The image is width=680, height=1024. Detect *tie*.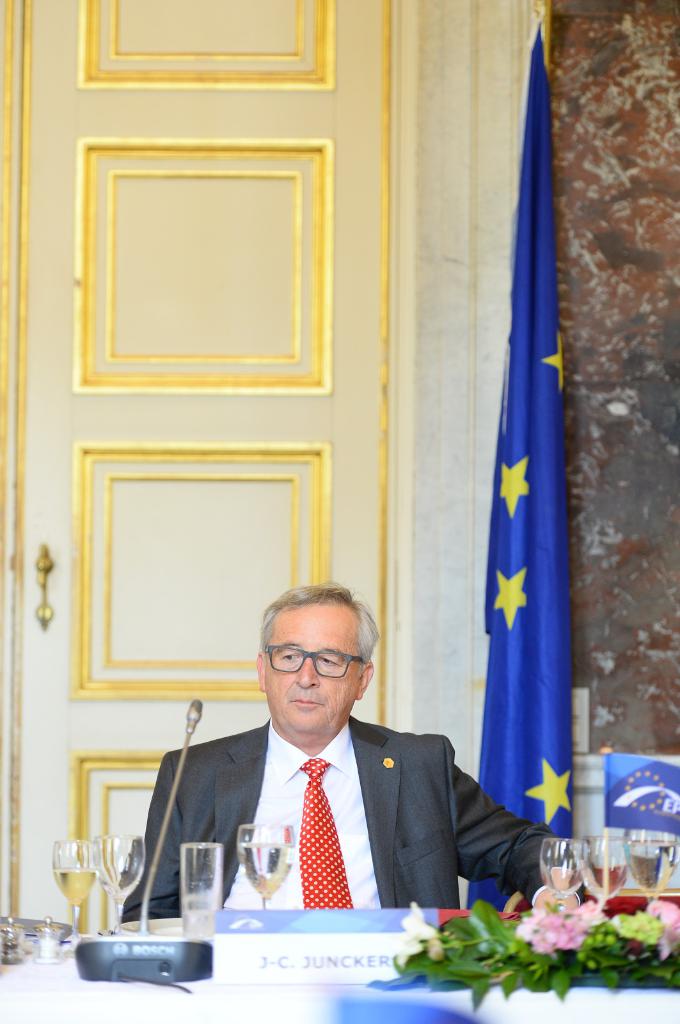
Detection: pyautogui.locateOnScreen(297, 758, 352, 906).
